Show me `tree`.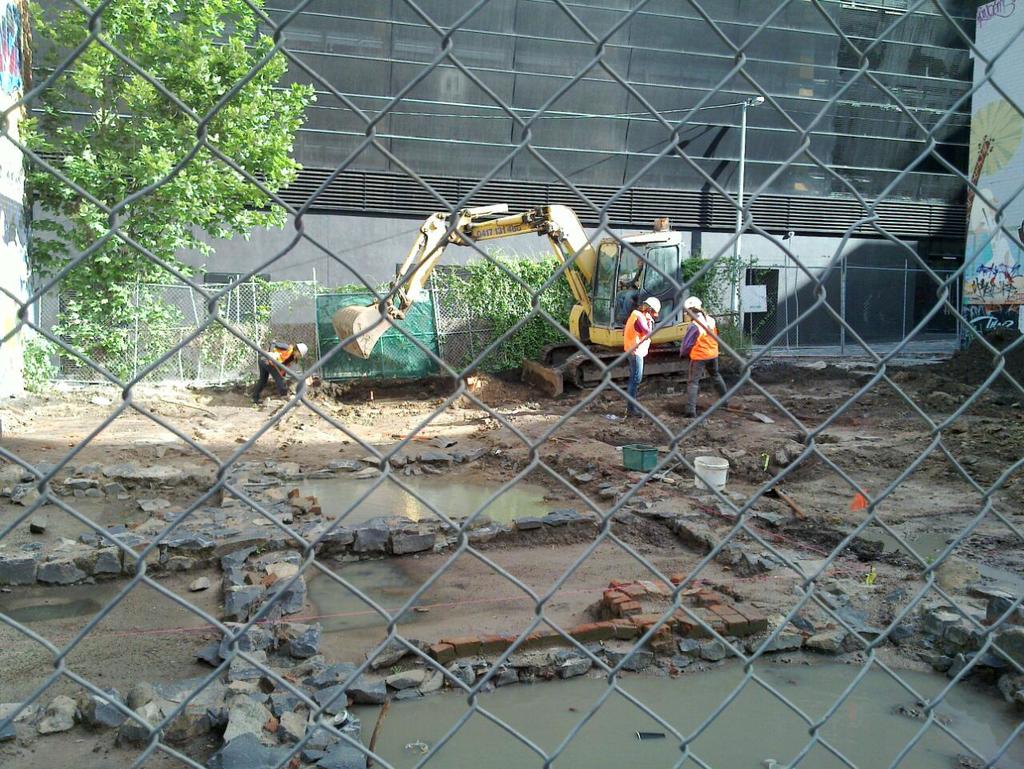
`tree` is here: <region>12, 0, 322, 387</region>.
